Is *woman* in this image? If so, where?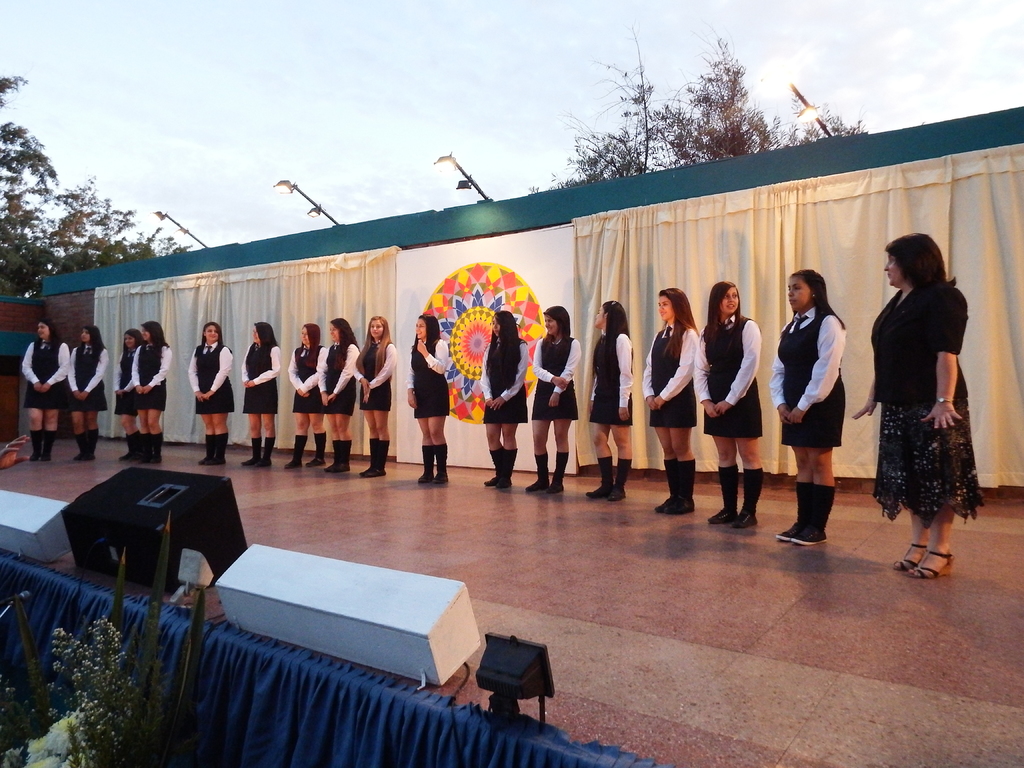
Yes, at [left=21, top=317, right=70, bottom=463].
